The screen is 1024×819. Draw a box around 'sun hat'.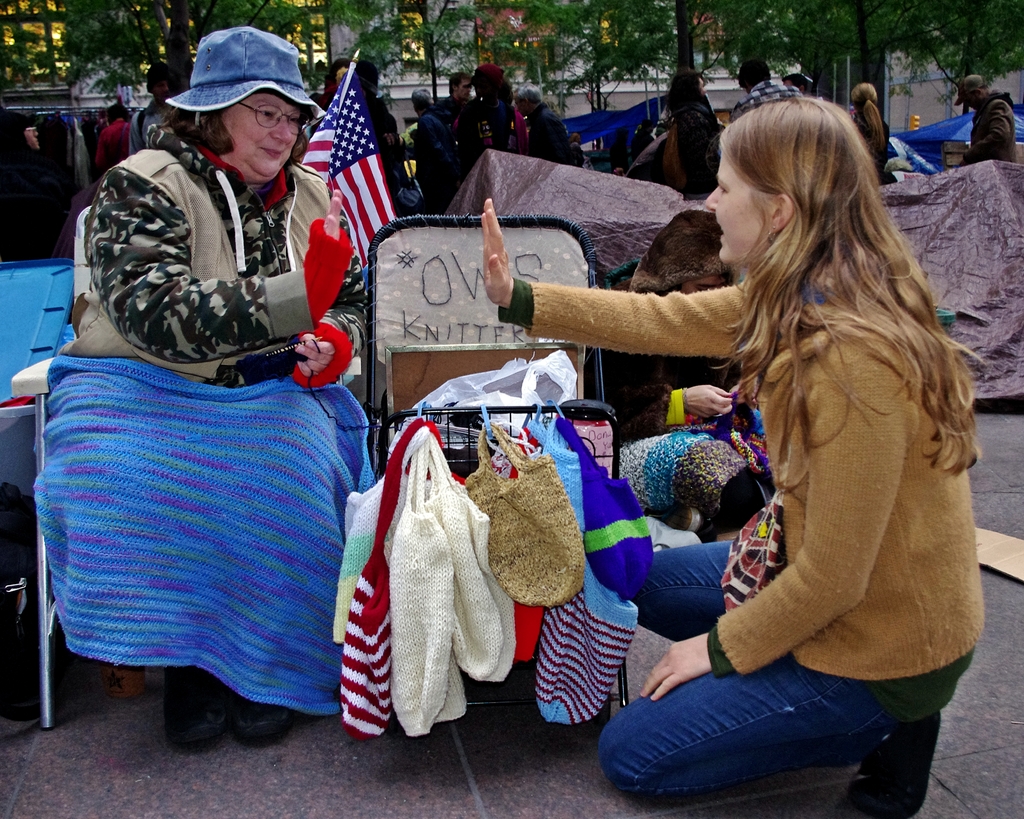
detection(168, 25, 317, 127).
